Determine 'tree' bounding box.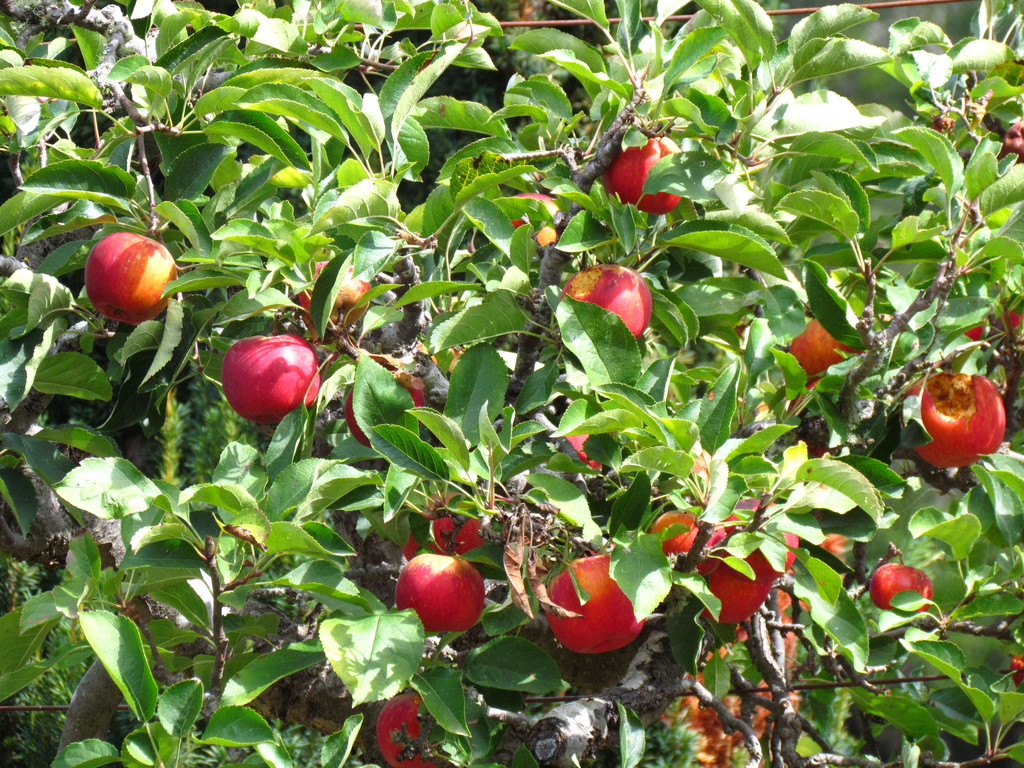
Determined: (x1=0, y1=0, x2=1019, y2=767).
